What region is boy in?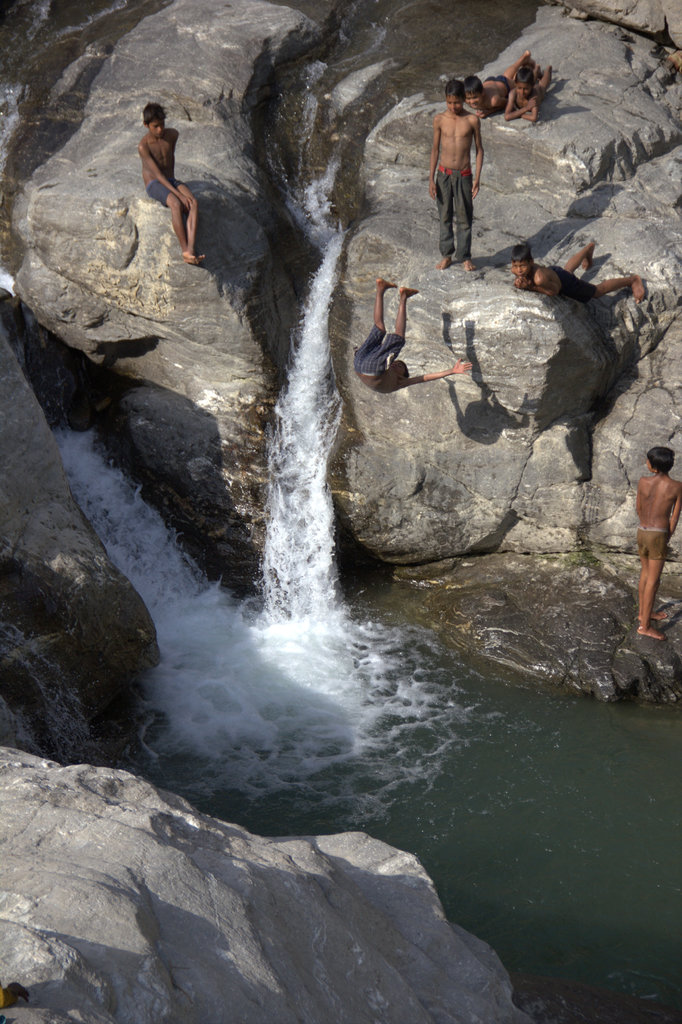
[449, 46, 530, 121].
